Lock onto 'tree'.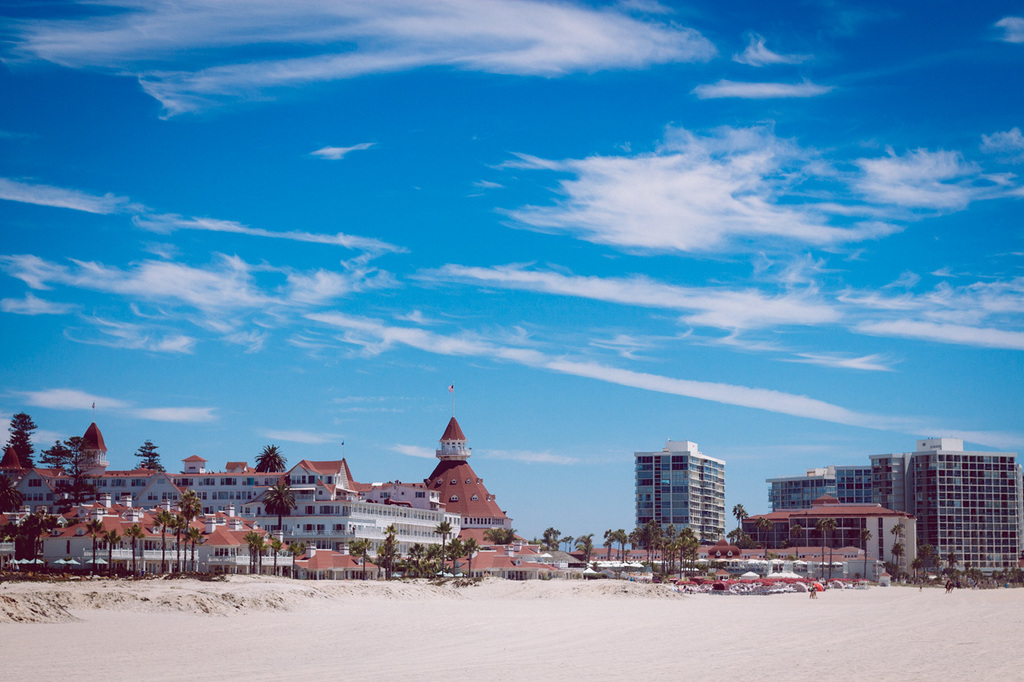
Locked: <box>541,527,566,548</box>.
